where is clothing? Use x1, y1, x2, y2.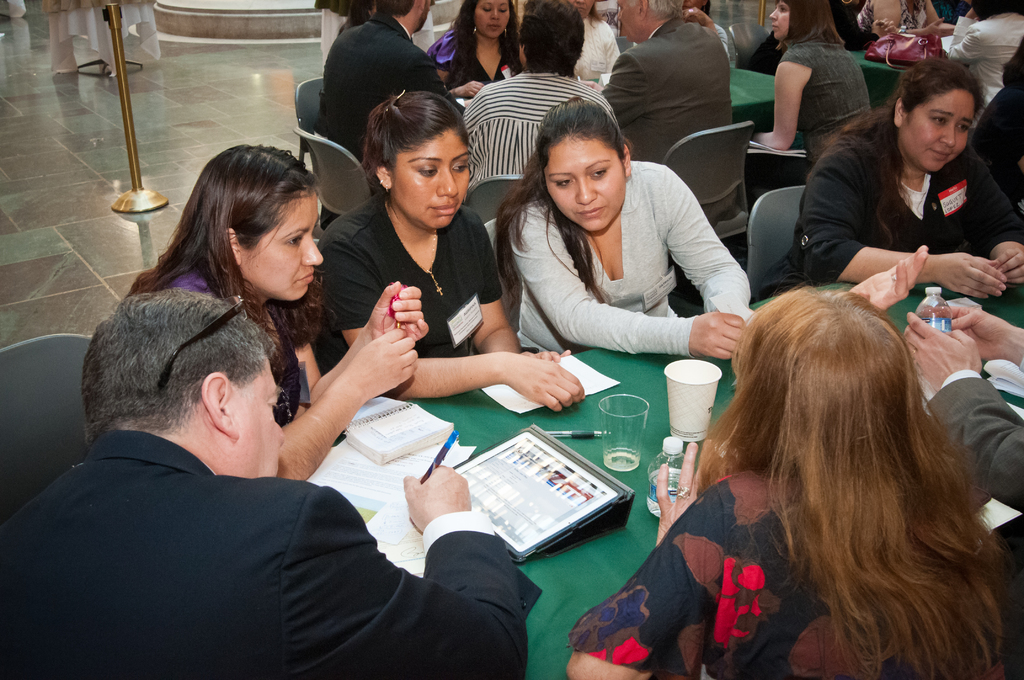
943, 13, 1023, 122.
